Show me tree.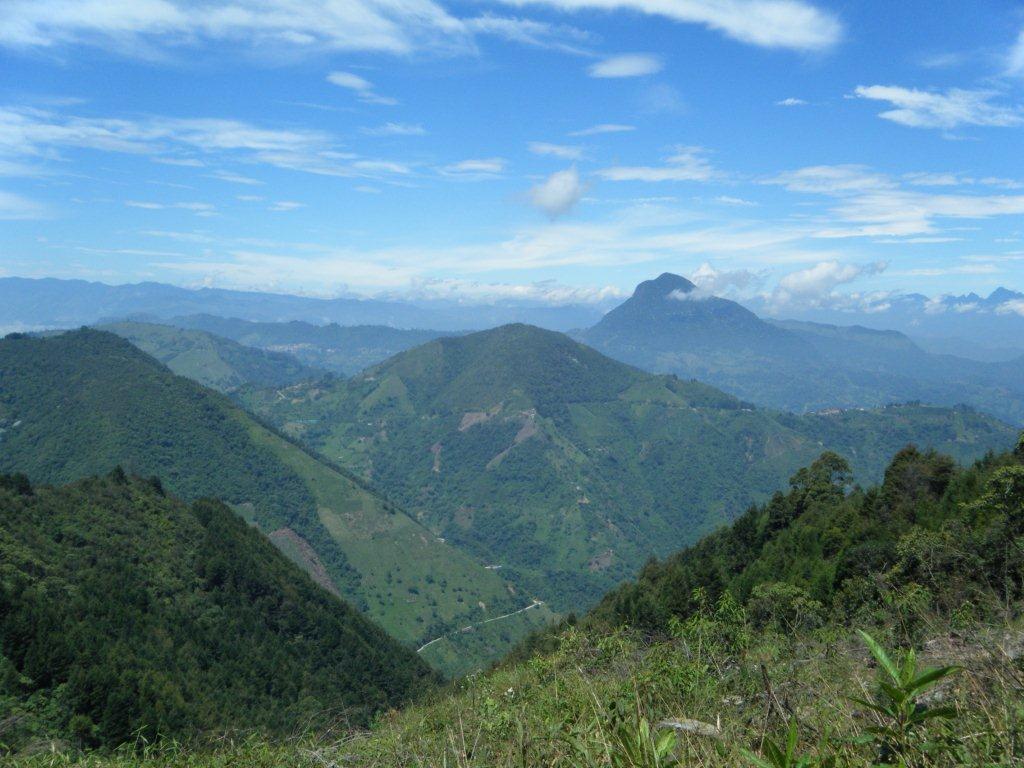
tree is here: pyautogui.locateOnScreen(304, 260, 1023, 424).
